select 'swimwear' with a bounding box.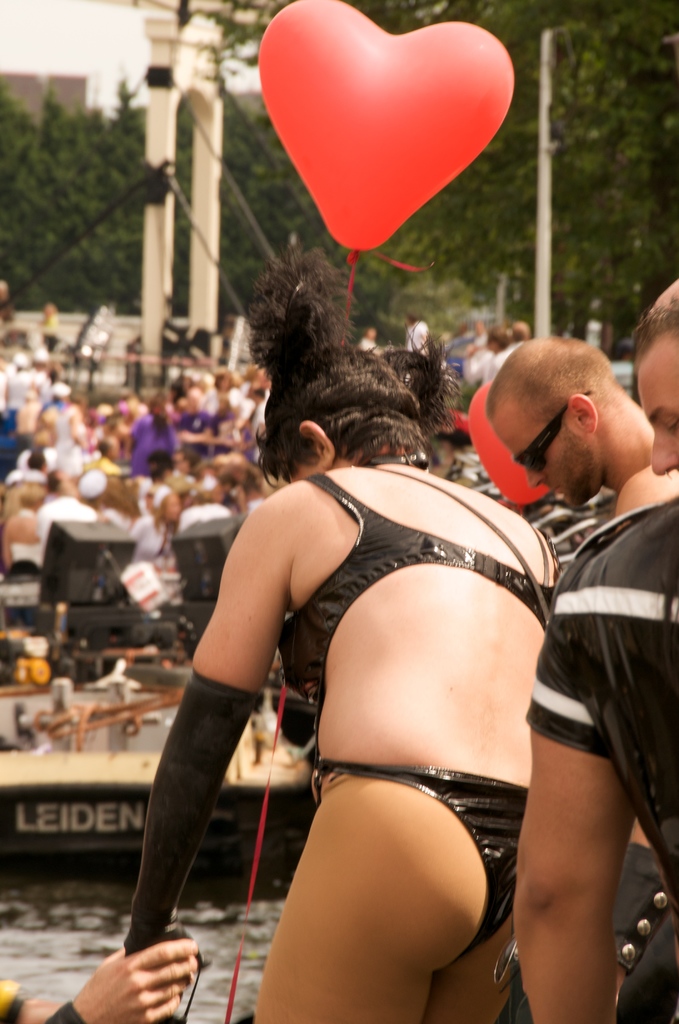
295, 465, 557, 691.
